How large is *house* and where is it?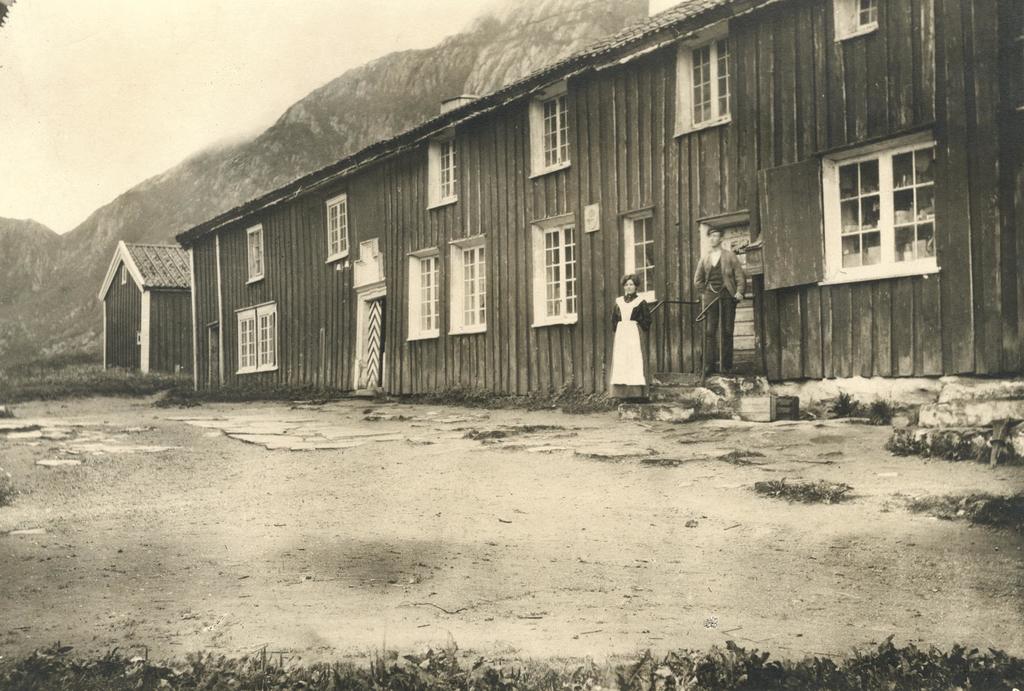
Bounding box: bbox(177, 0, 1023, 378).
